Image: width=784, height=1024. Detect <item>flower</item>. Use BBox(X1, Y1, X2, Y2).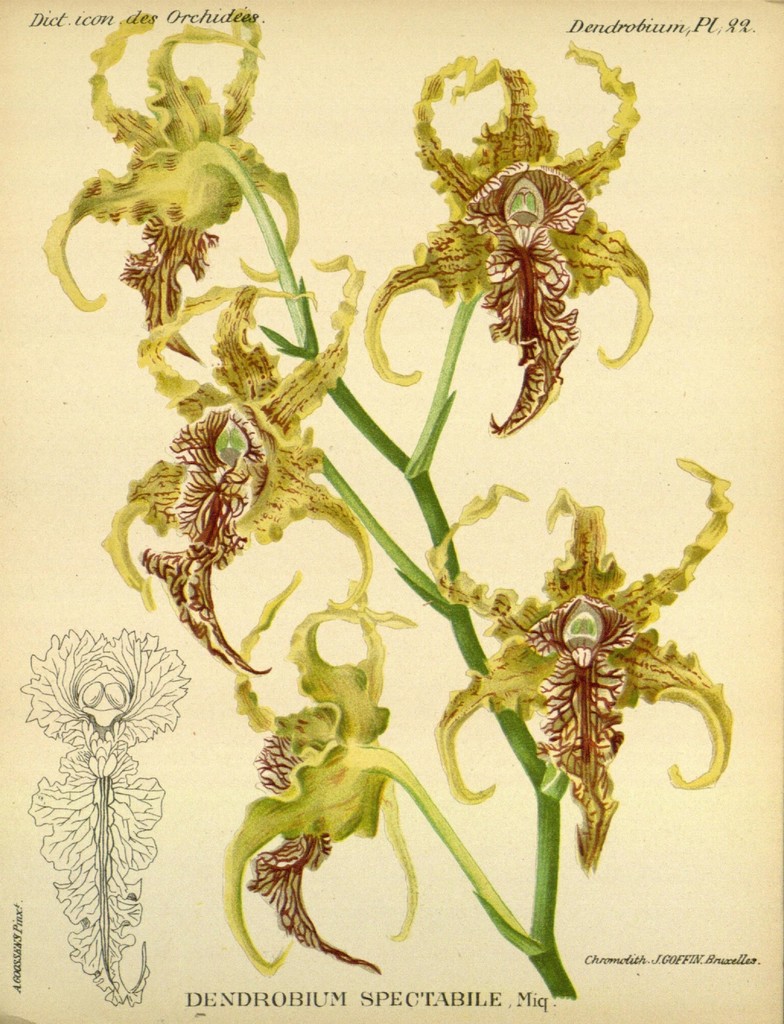
BBox(371, 40, 664, 419).
